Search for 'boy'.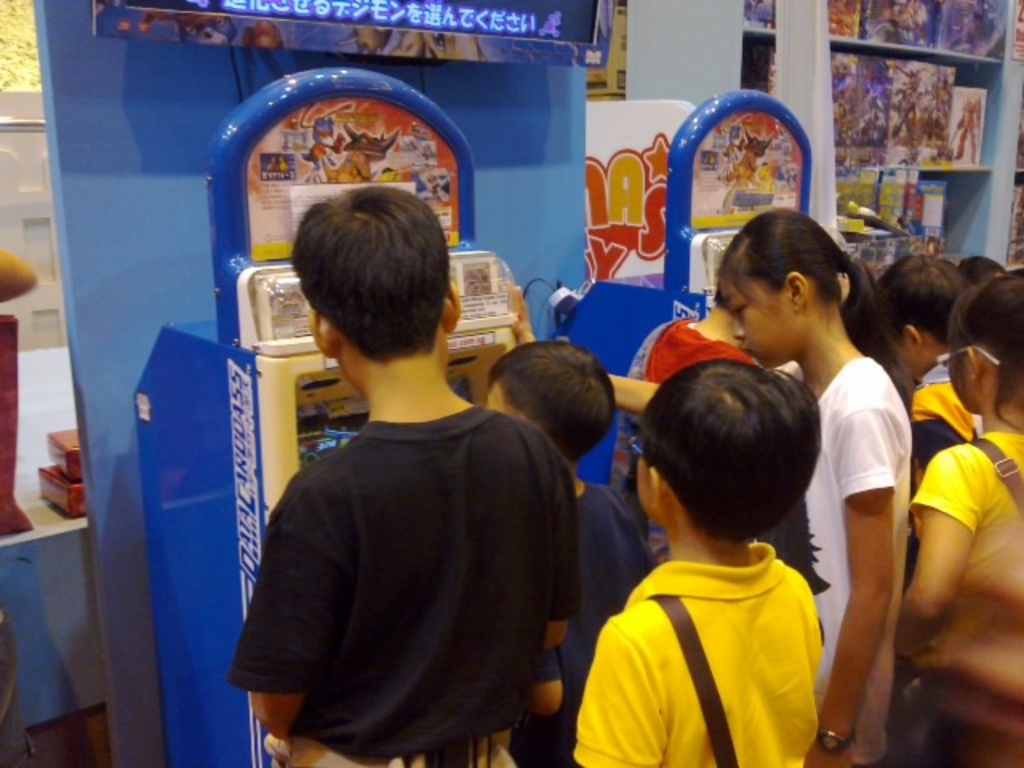
Found at (869,254,974,485).
